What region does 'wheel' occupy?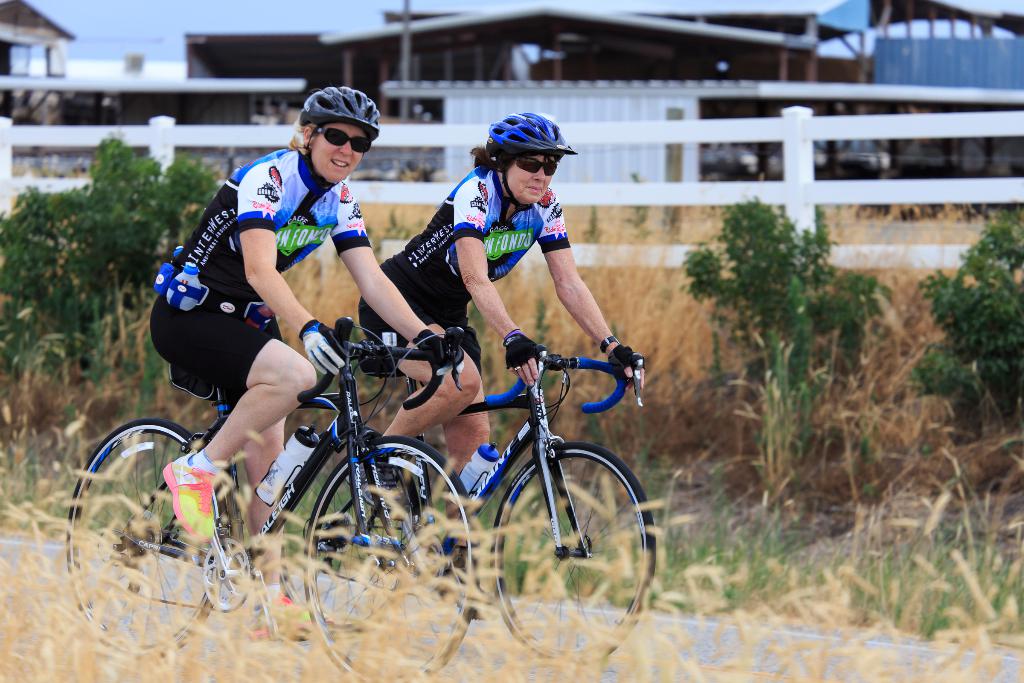
486,439,664,661.
